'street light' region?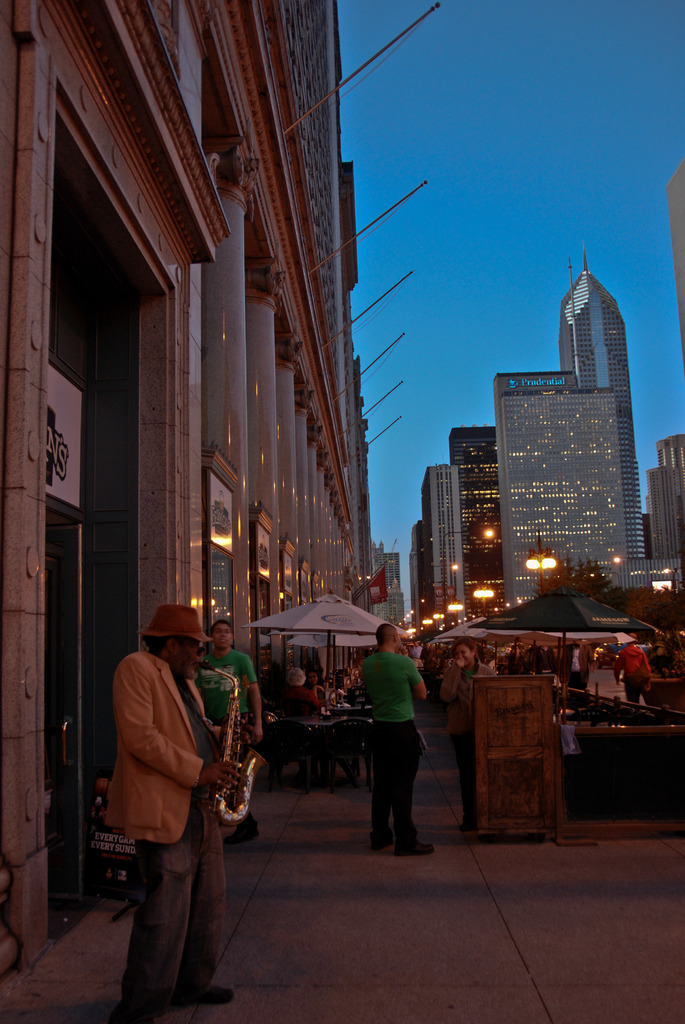
446, 519, 496, 640
